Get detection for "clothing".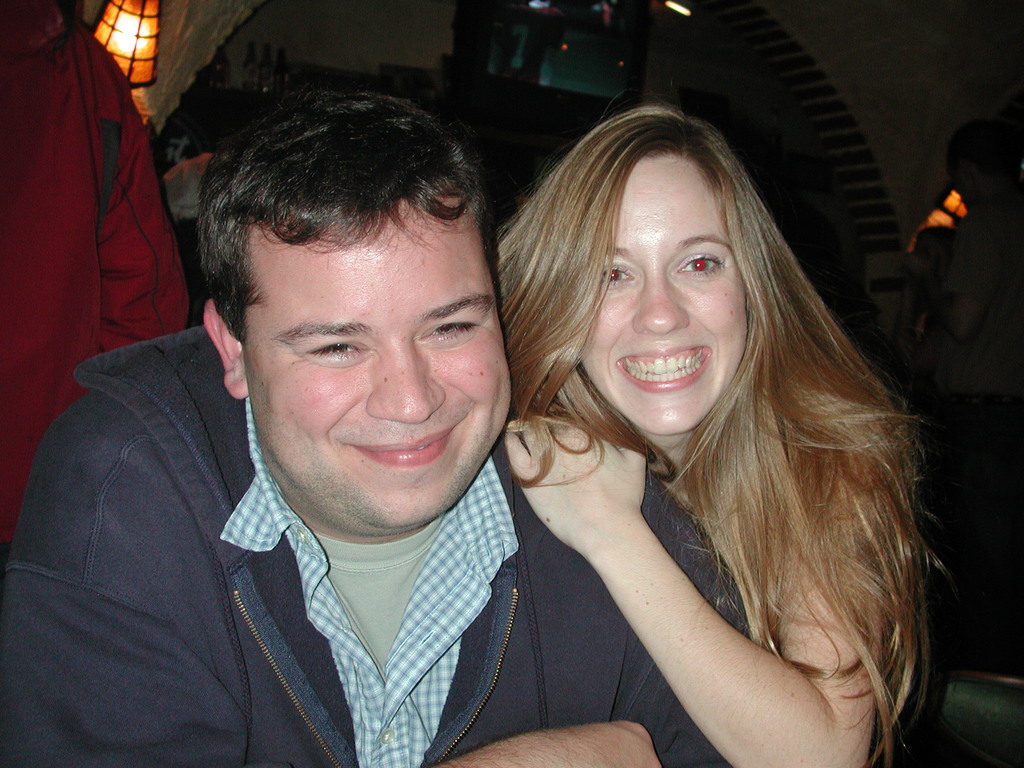
Detection: 0, 0, 186, 561.
